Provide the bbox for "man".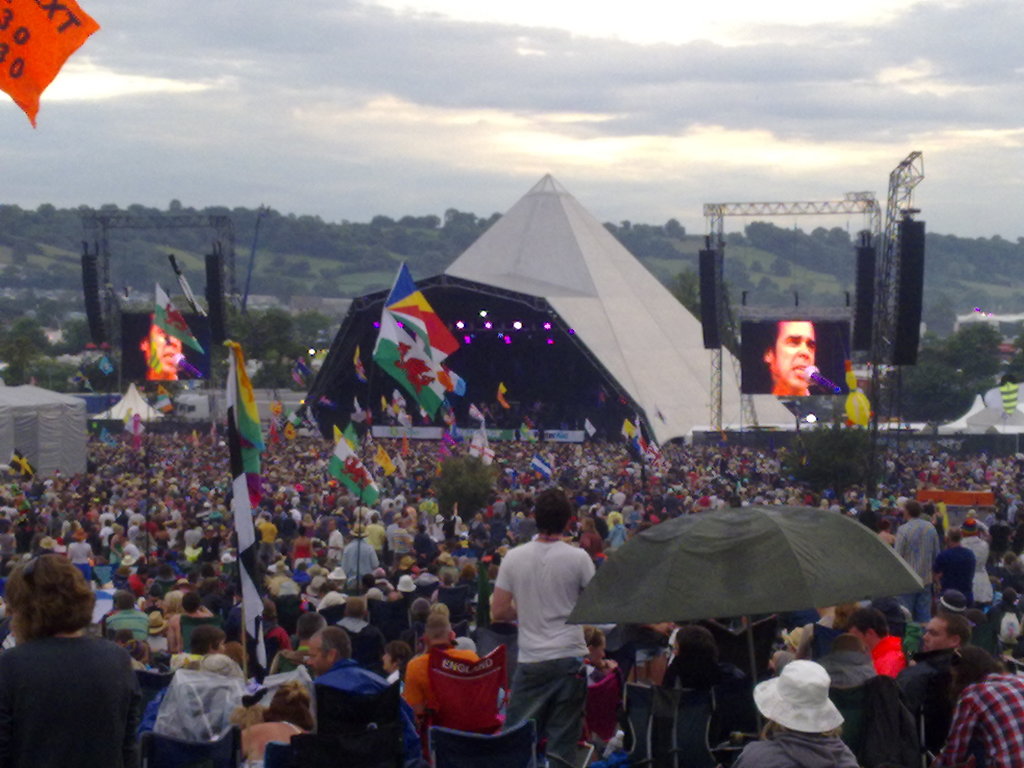
(left=111, top=591, right=148, bottom=638).
